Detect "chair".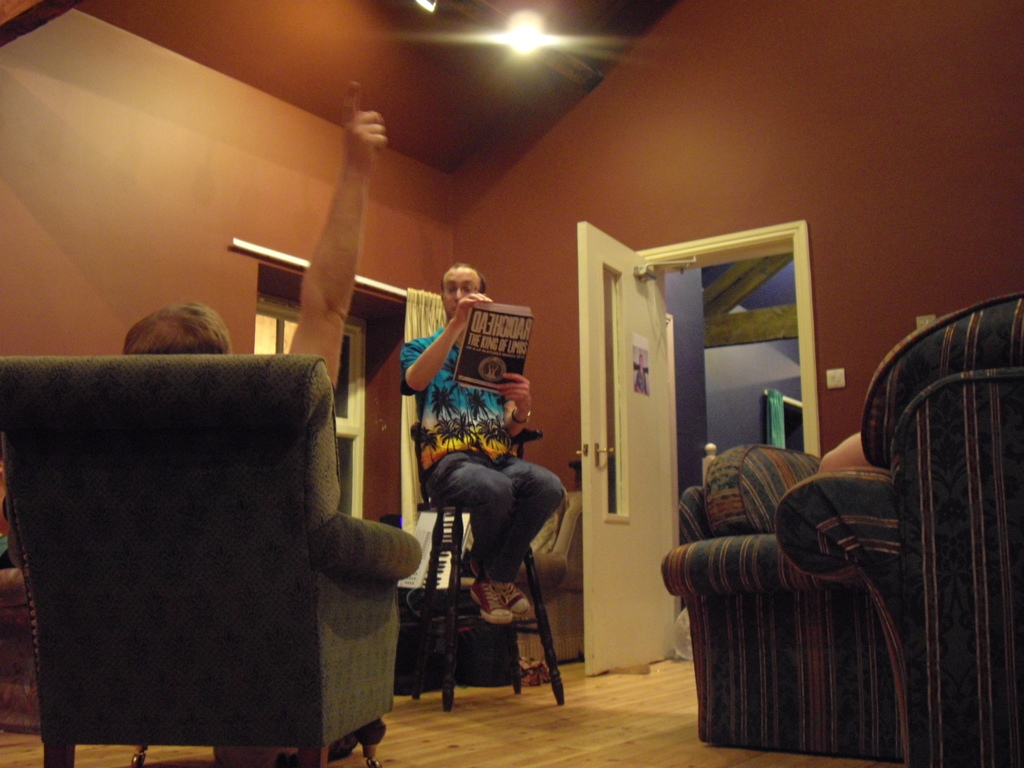
Detected at bbox(774, 292, 1023, 767).
